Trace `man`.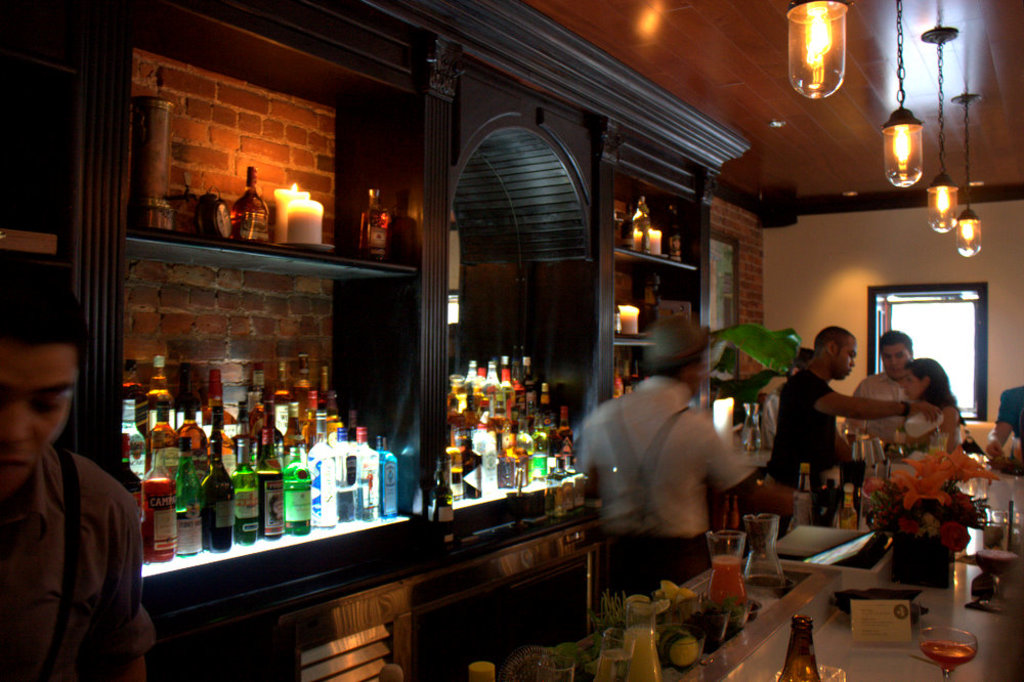
Traced to select_region(578, 324, 797, 597).
